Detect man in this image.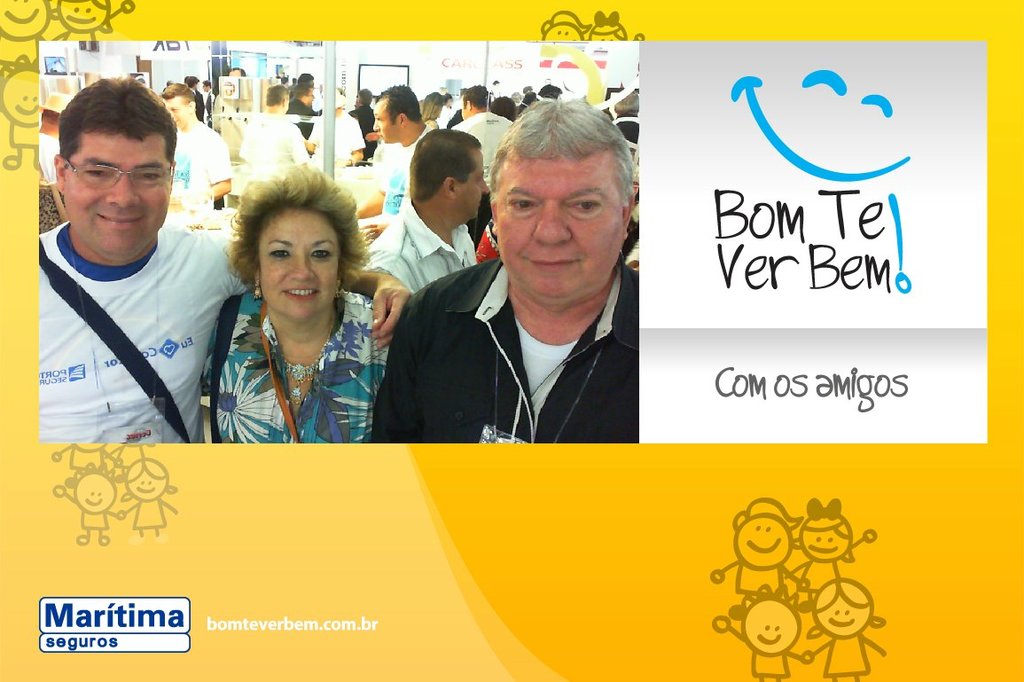
Detection: {"left": 238, "top": 82, "right": 308, "bottom": 188}.
